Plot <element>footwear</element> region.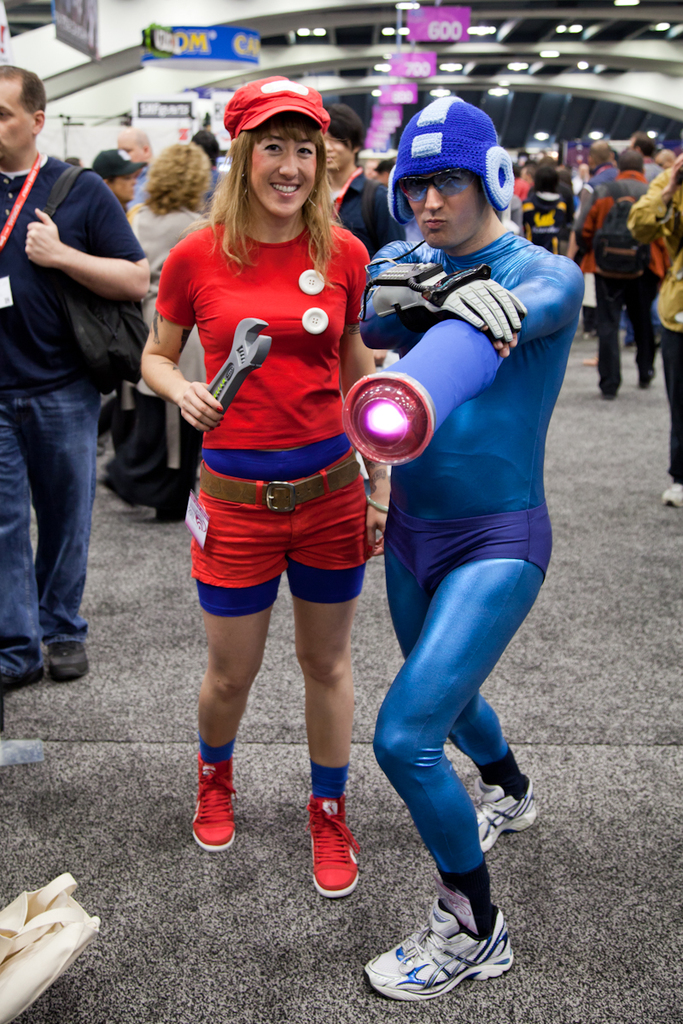
Plotted at bbox=(638, 365, 654, 388).
